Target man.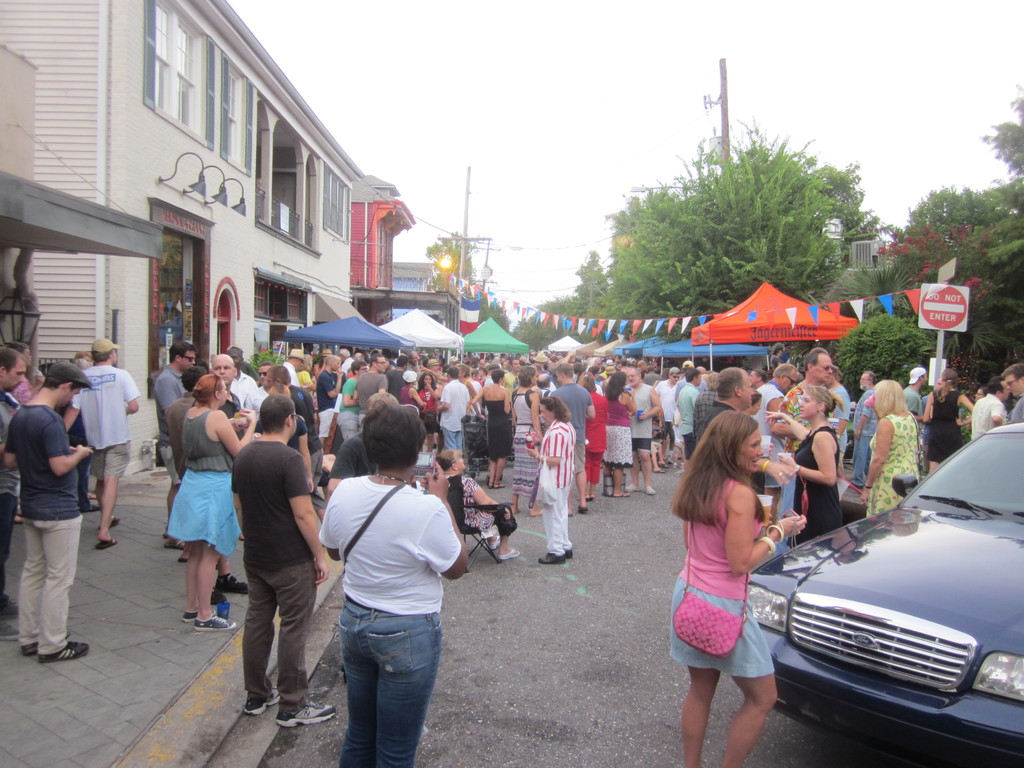
Target region: <region>380, 356, 412, 407</region>.
